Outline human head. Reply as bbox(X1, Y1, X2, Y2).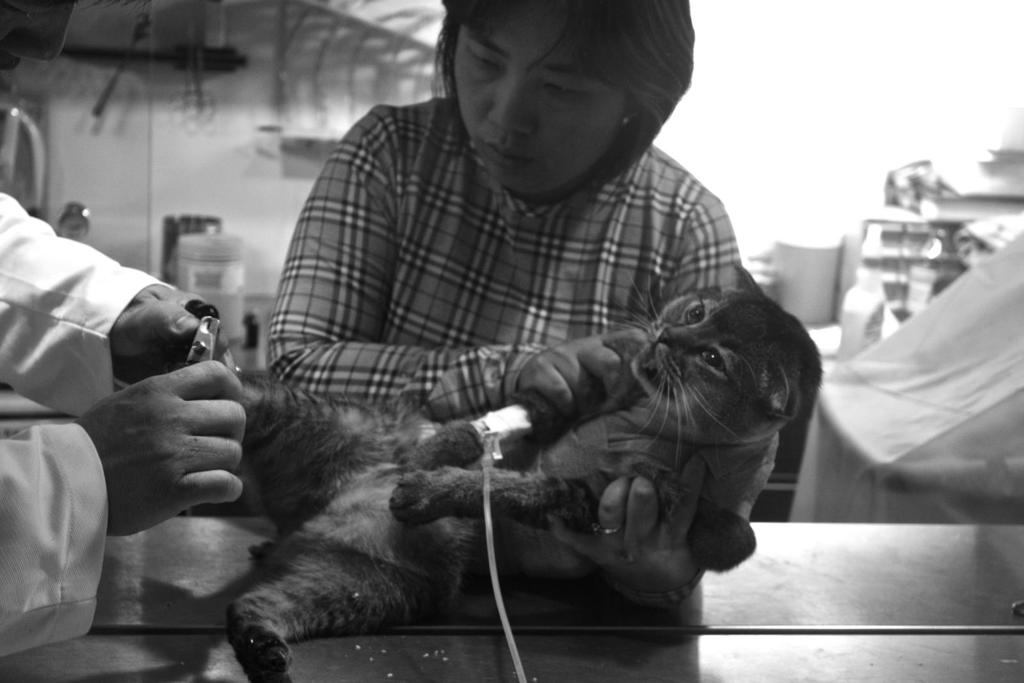
bbox(423, 6, 707, 186).
